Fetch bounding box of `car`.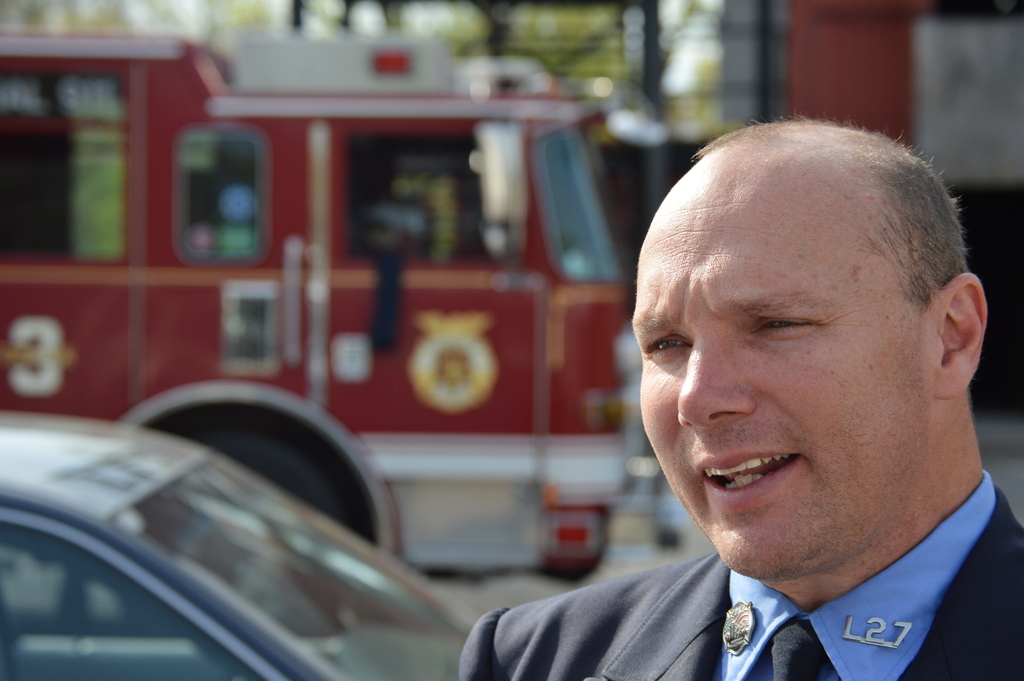
Bbox: region(0, 368, 486, 680).
